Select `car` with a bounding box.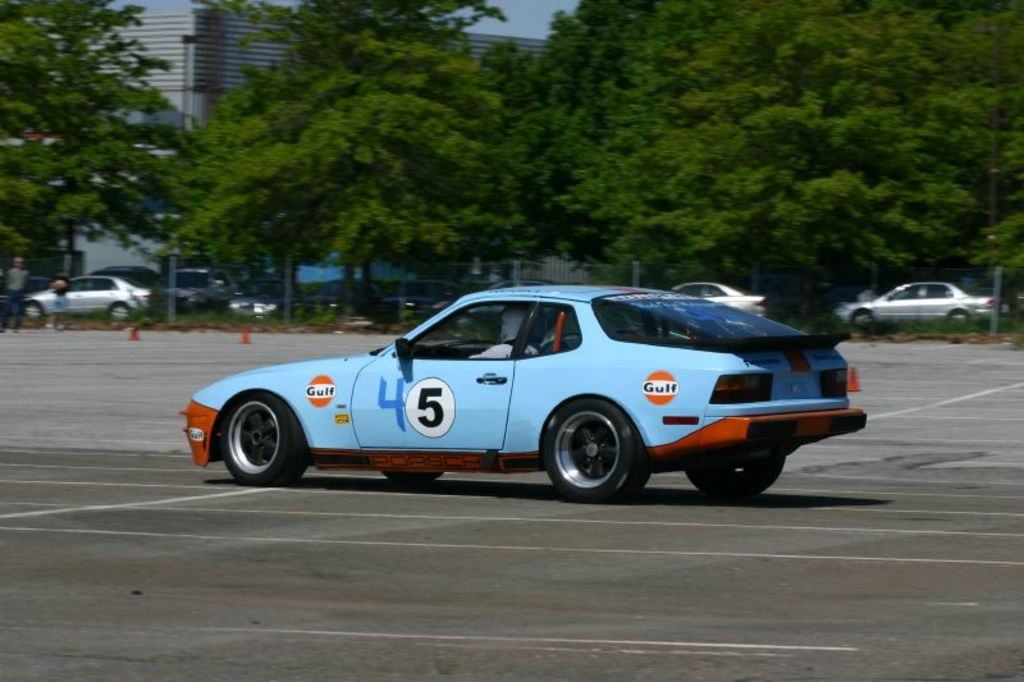
<region>184, 275, 868, 500</region>.
